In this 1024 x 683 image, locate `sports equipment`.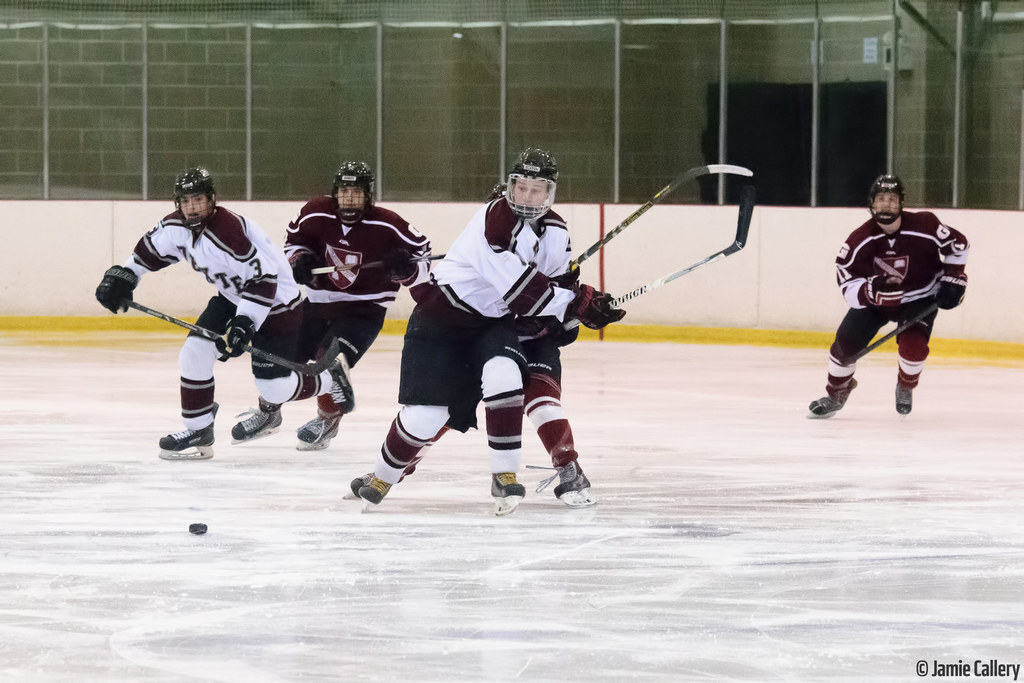
Bounding box: (left=95, top=264, right=138, bottom=316).
